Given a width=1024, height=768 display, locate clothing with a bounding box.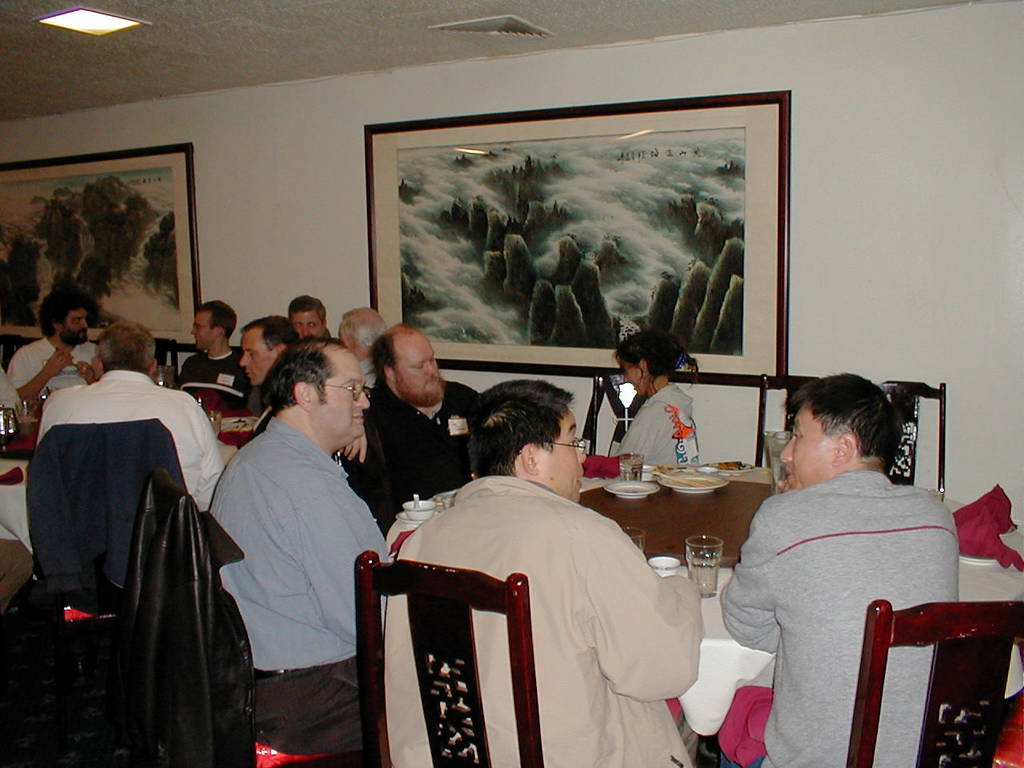
Located: {"x1": 42, "y1": 369, "x2": 224, "y2": 517}.
